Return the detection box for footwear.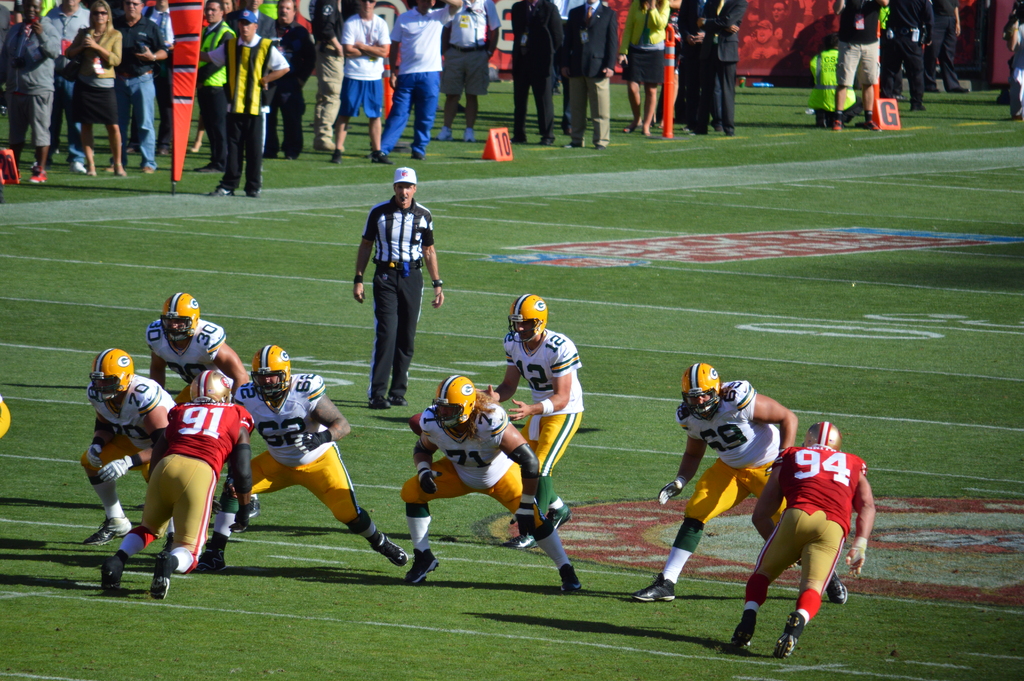
<region>389, 395, 410, 405</region>.
